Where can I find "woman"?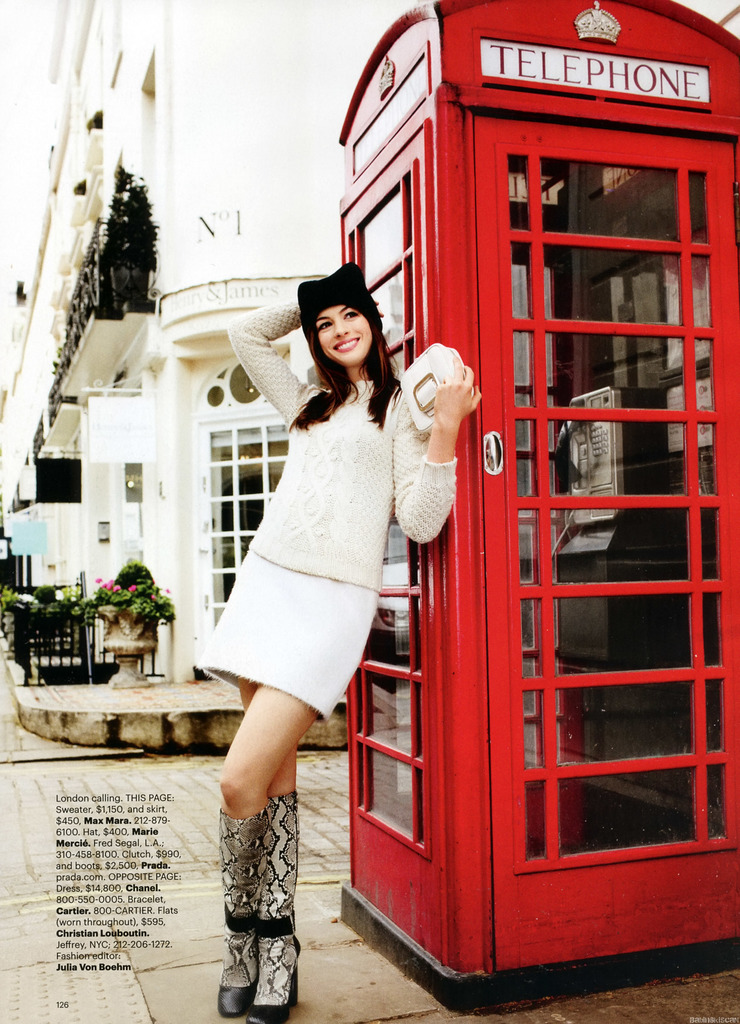
You can find it at pyautogui.locateOnScreen(186, 261, 479, 1017).
